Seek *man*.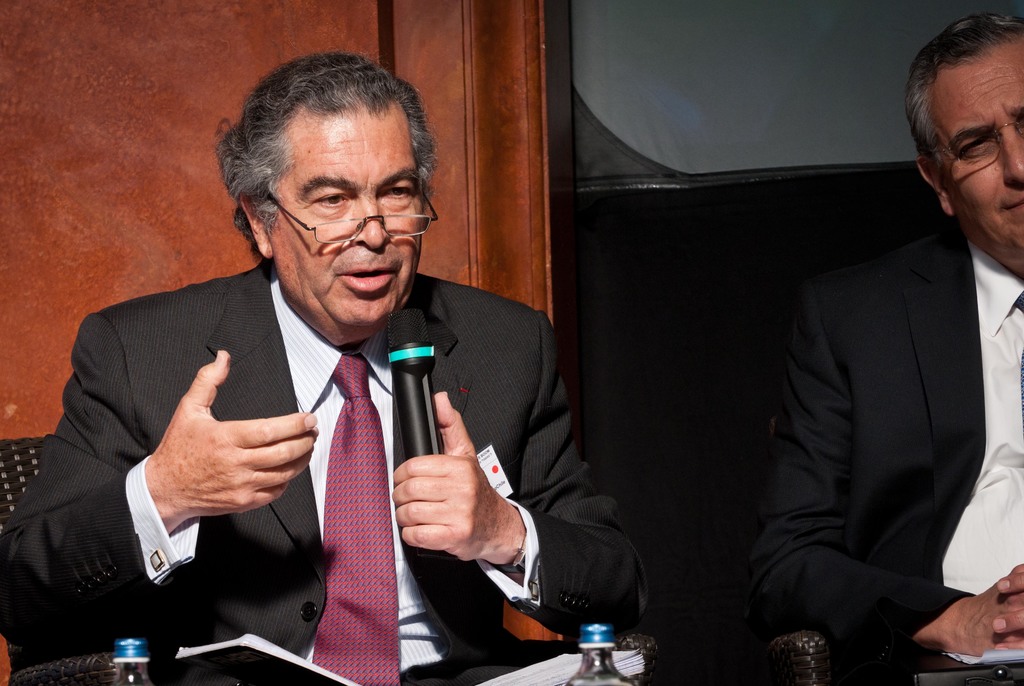
<bbox>56, 89, 600, 664</bbox>.
